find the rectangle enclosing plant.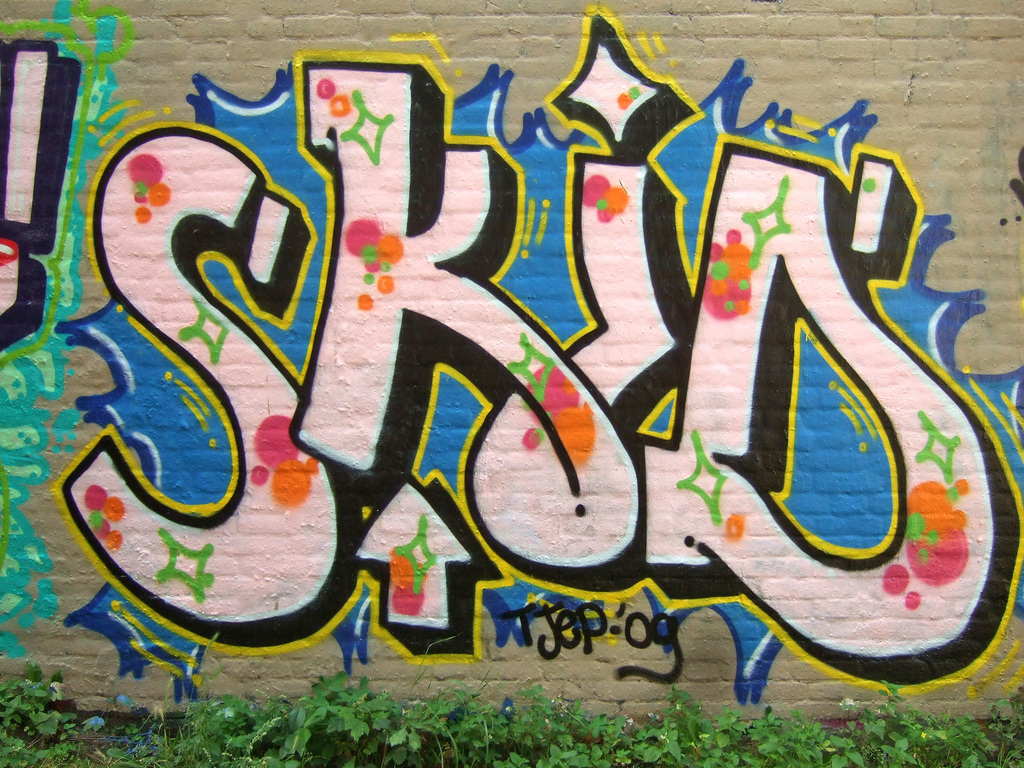
(x1=6, y1=730, x2=63, y2=767).
